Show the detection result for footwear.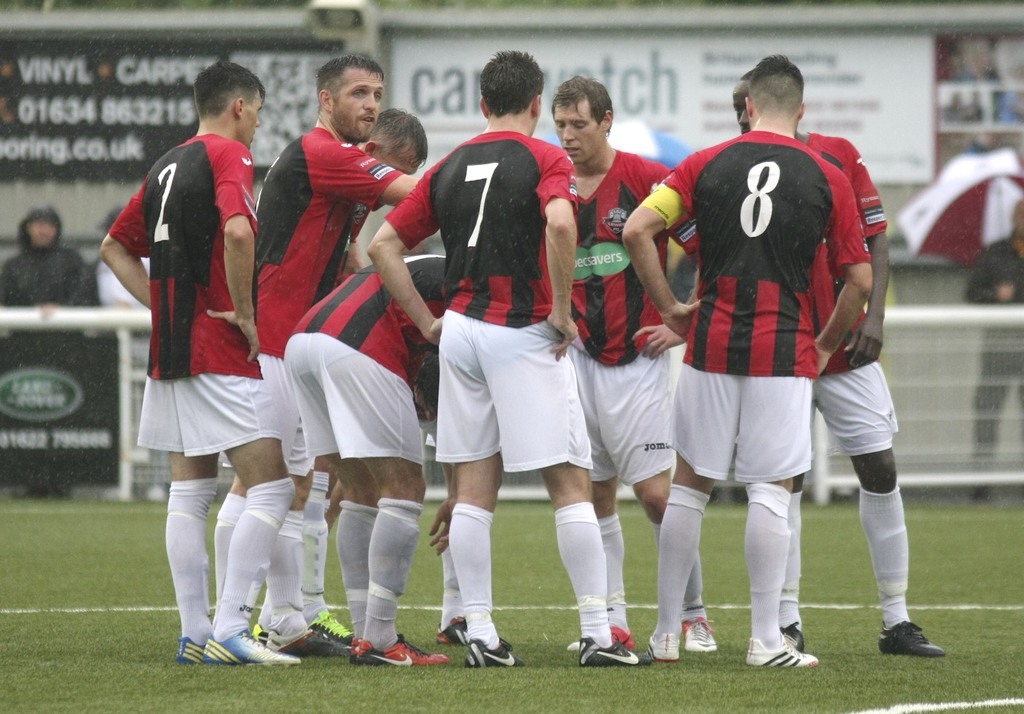
bbox(308, 609, 358, 646).
